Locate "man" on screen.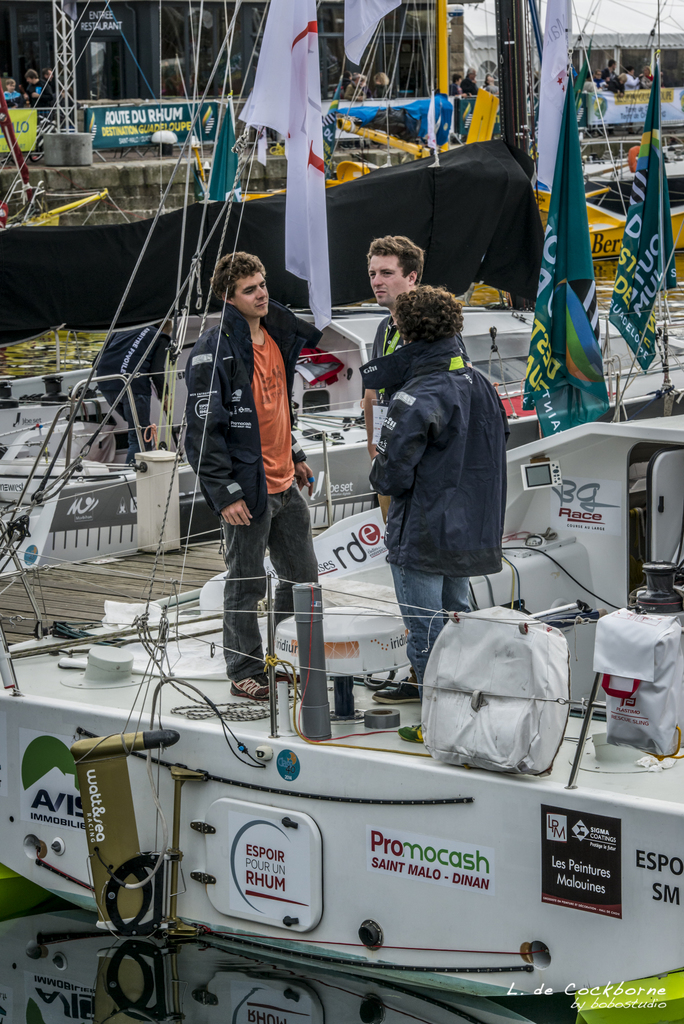
On screen at 187/252/328/700.
